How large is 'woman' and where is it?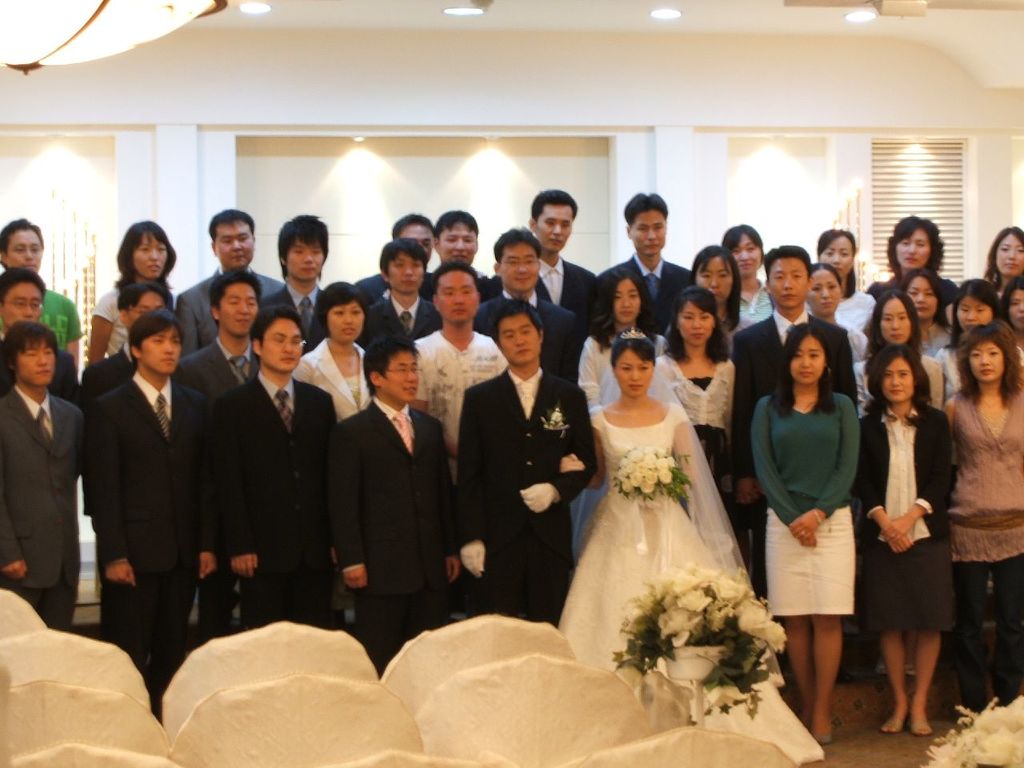
Bounding box: crop(690, 246, 744, 358).
